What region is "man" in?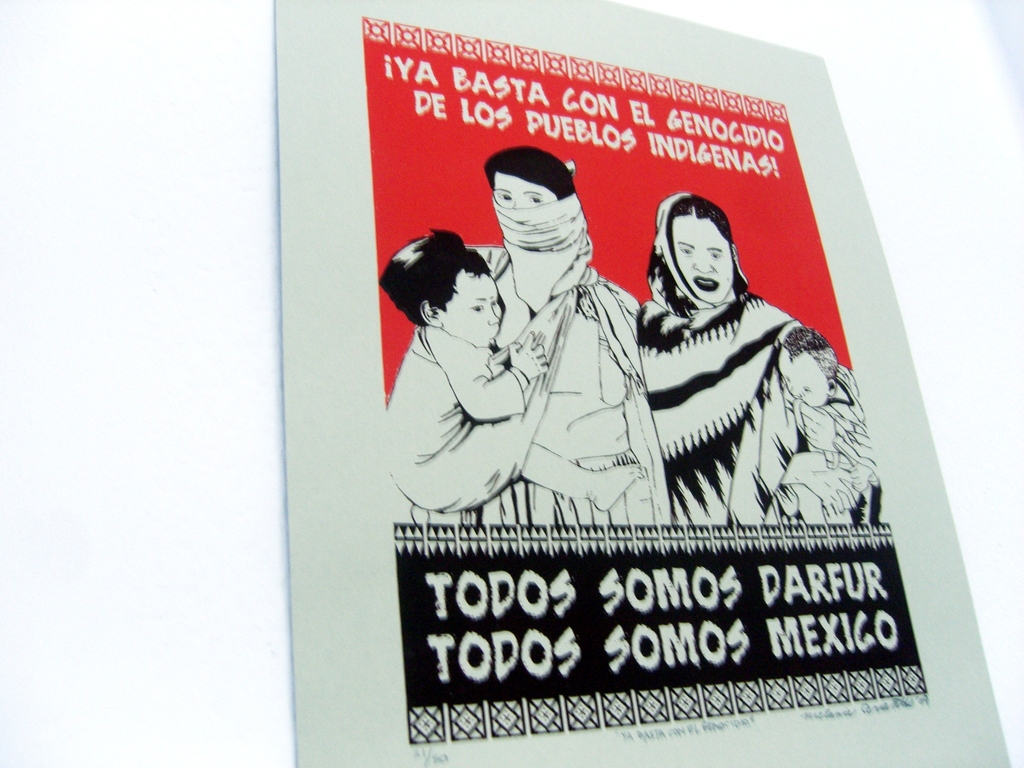
<region>504, 134, 653, 508</region>.
